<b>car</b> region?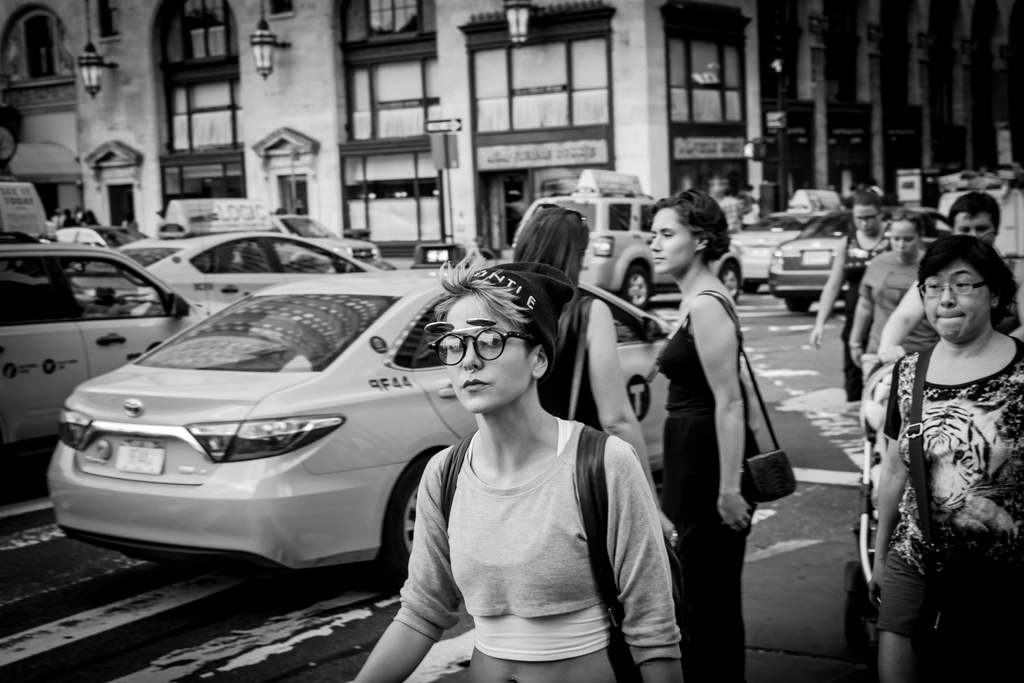
x1=769 y1=207 x2=950 y2=320
